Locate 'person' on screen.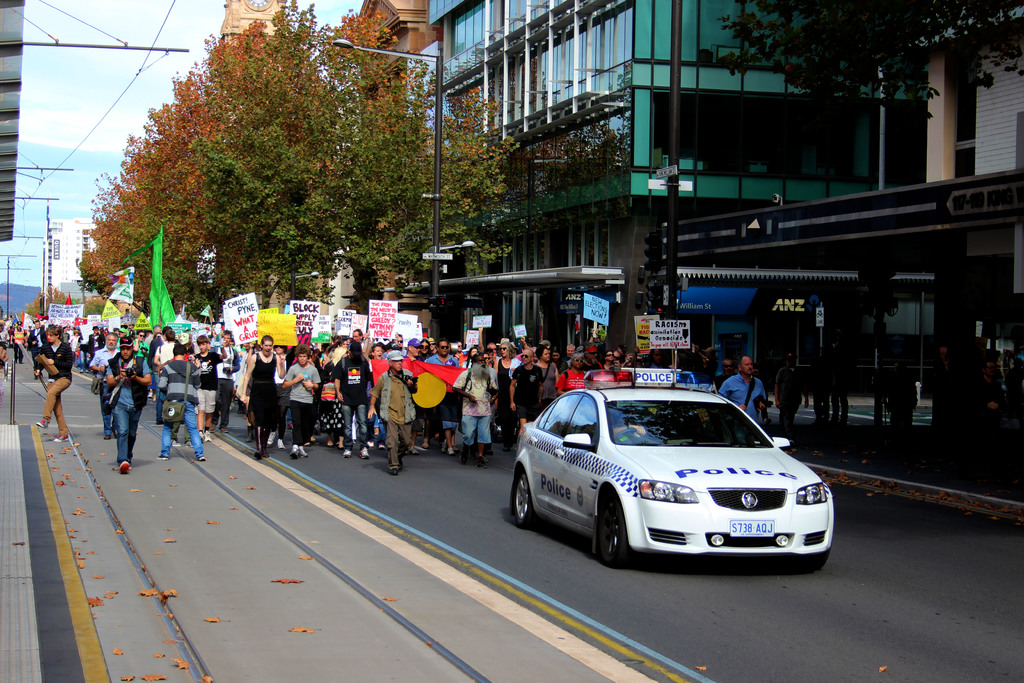
On screen at <region>195, 335, 227, 441</region>.
